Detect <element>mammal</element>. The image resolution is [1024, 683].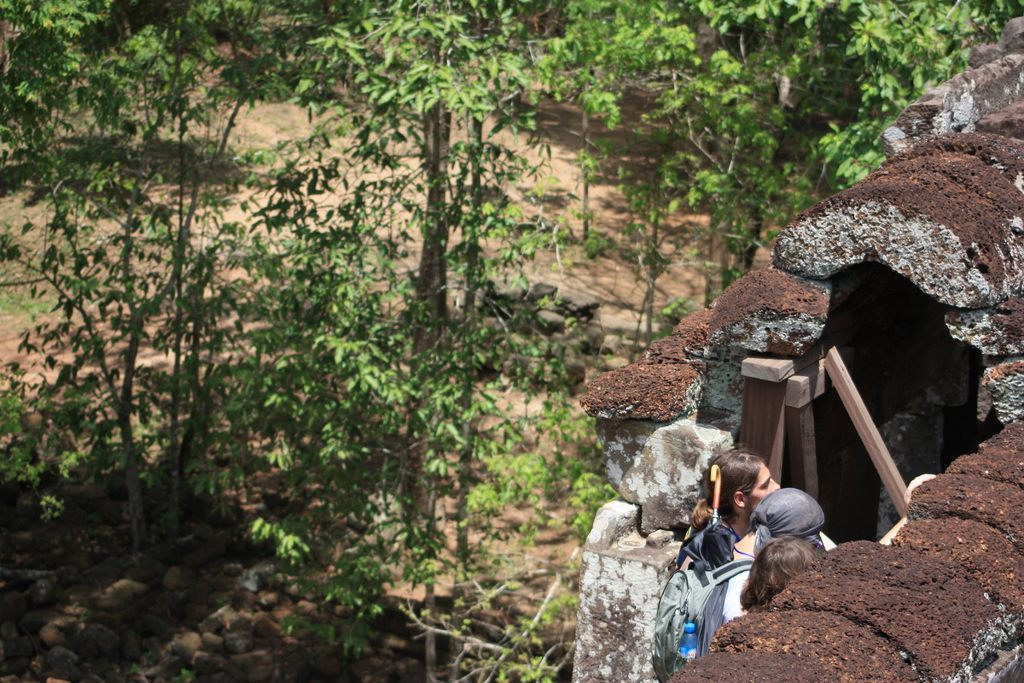
crop(673, 443, 785, 572).
